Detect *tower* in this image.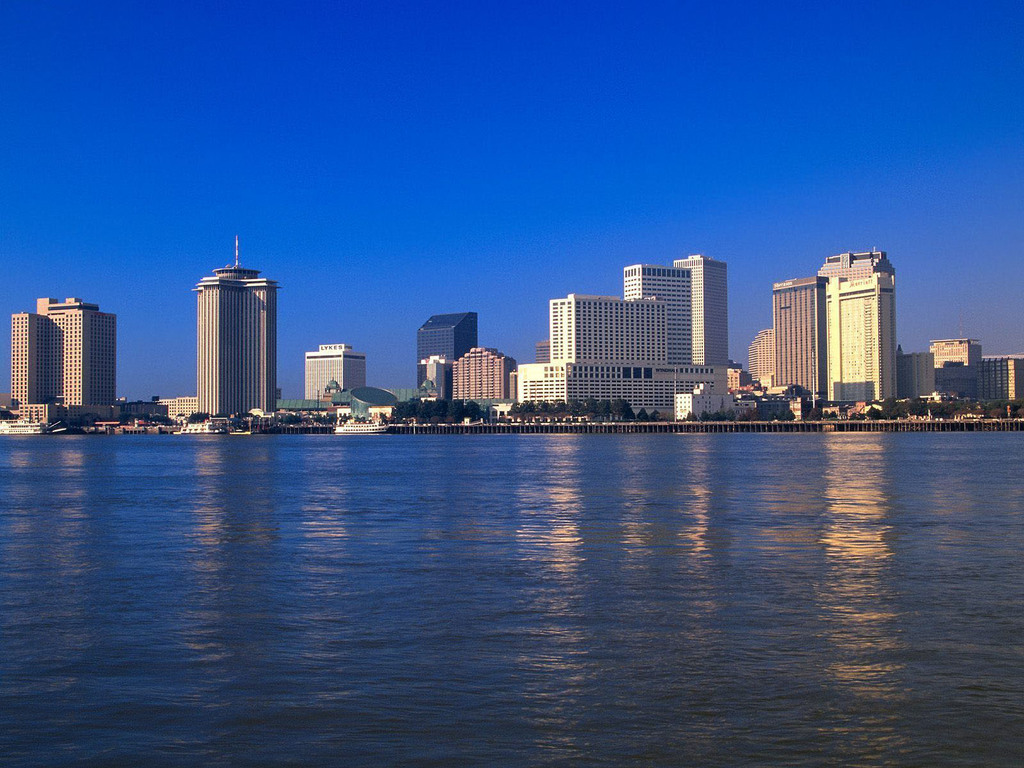
Detection: locate(190, 237, 282, 423).
